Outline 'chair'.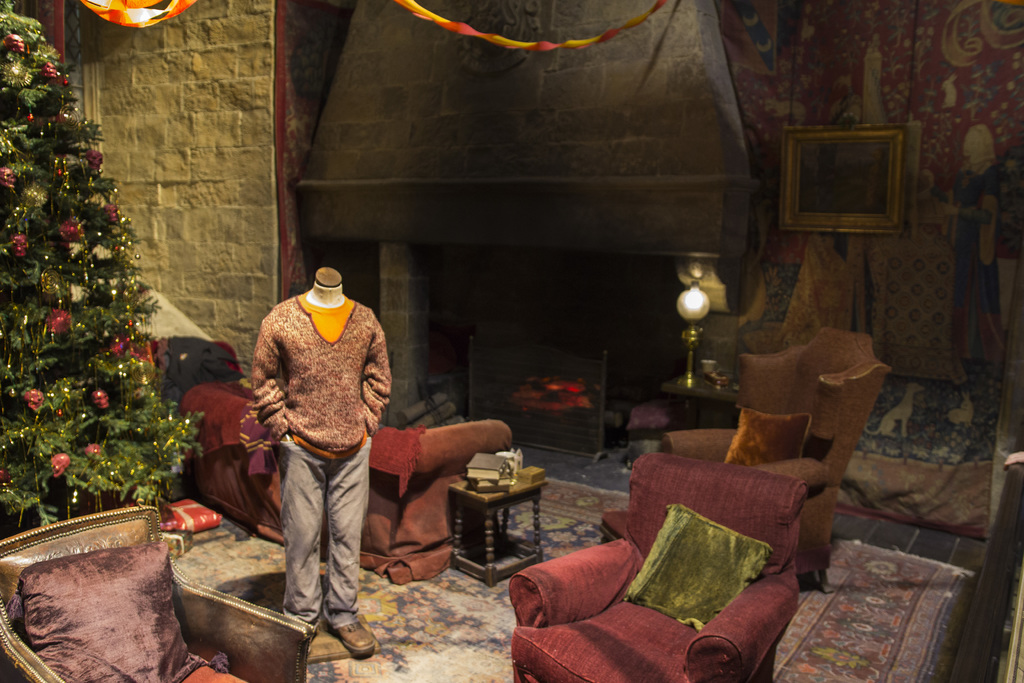
Outline: 506,452,804,682.
